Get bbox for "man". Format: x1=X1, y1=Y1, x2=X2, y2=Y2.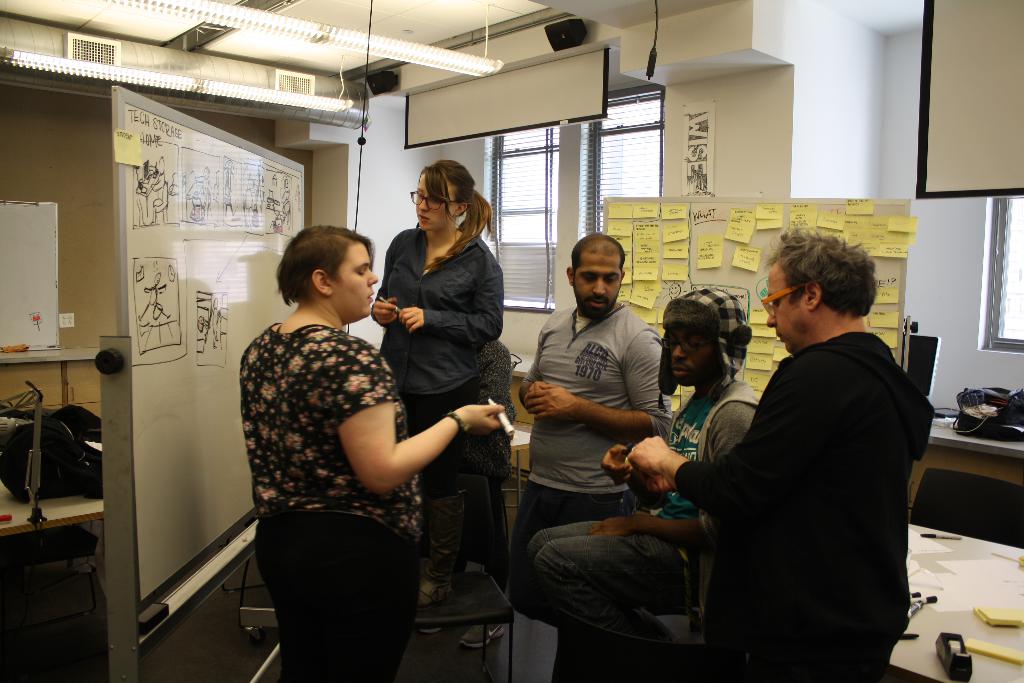
x1=678, y1=224, x2=941, y2=678.
